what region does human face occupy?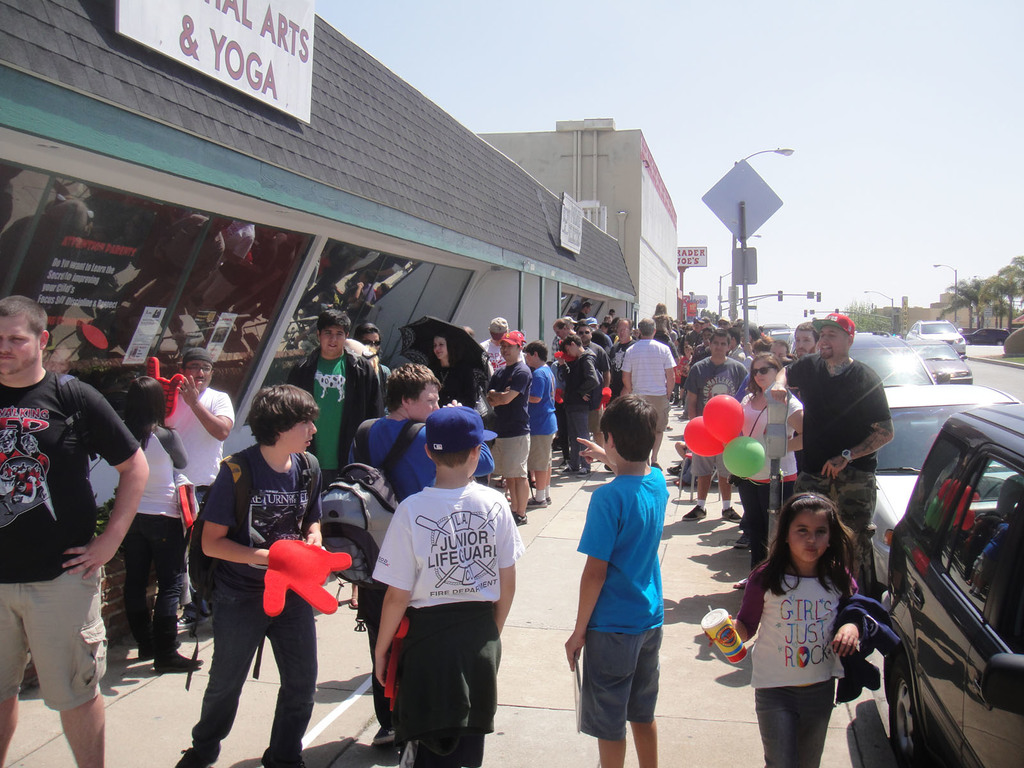
pyautogui.locateOnScreen(794, 327, 820, 362).
